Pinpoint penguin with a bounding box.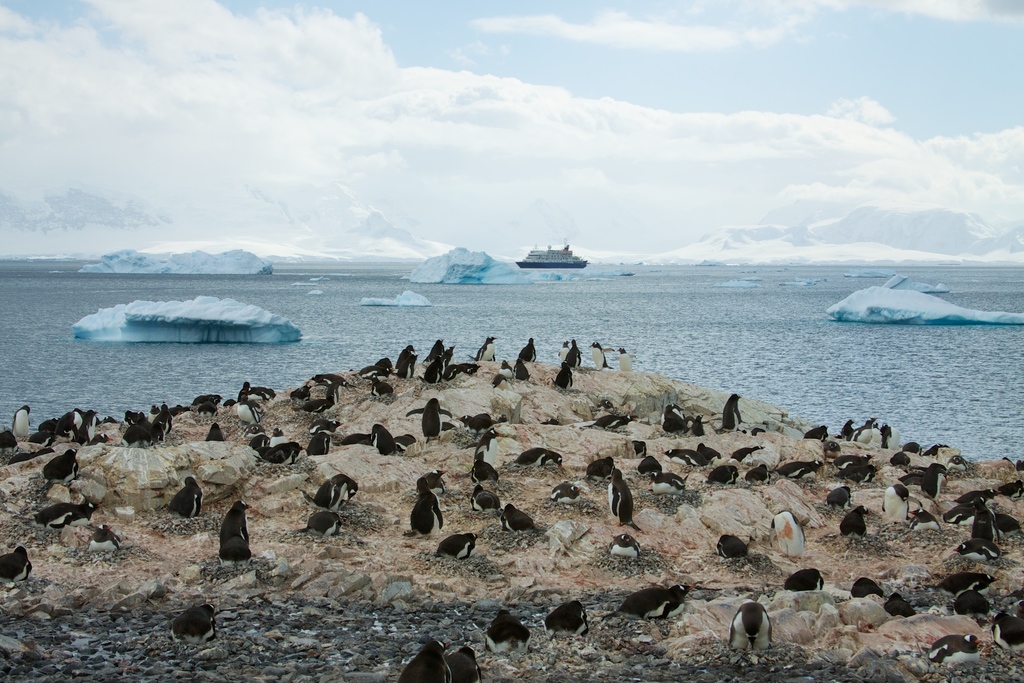
{"left": 236, "top": 397, "right": 260, "bottom": 425}.
